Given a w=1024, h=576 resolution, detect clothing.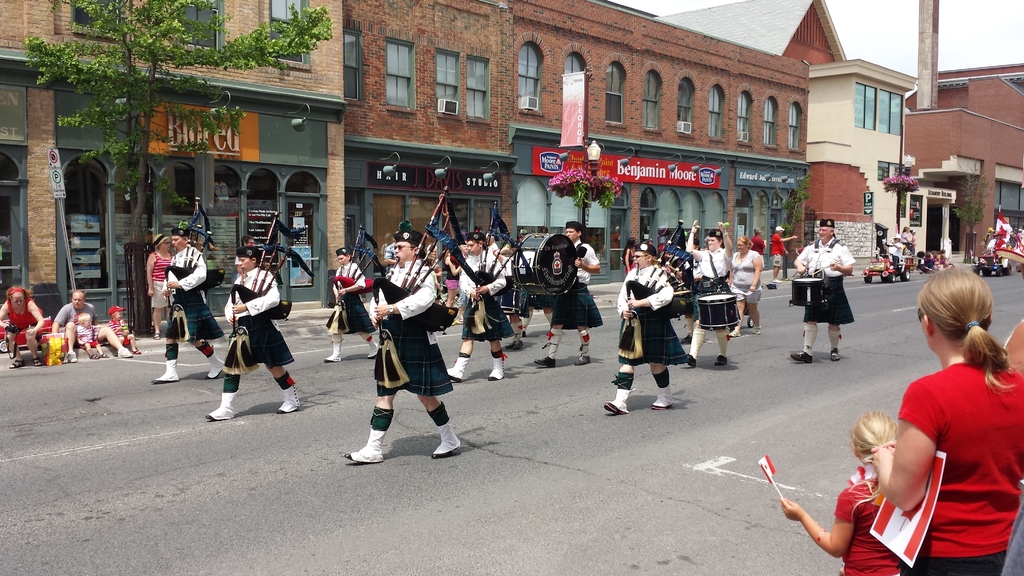
(162, 241, 227, 339).
